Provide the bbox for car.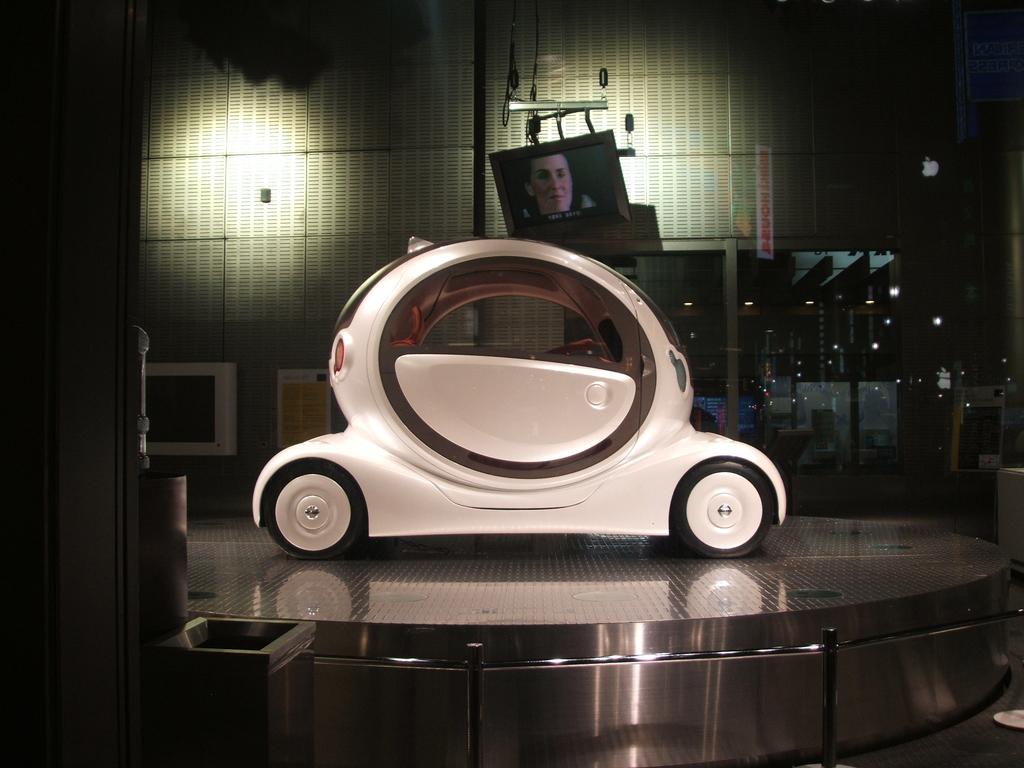
{"x1": 250, "y1": 229, "x2": 793, "y2": 563}.
